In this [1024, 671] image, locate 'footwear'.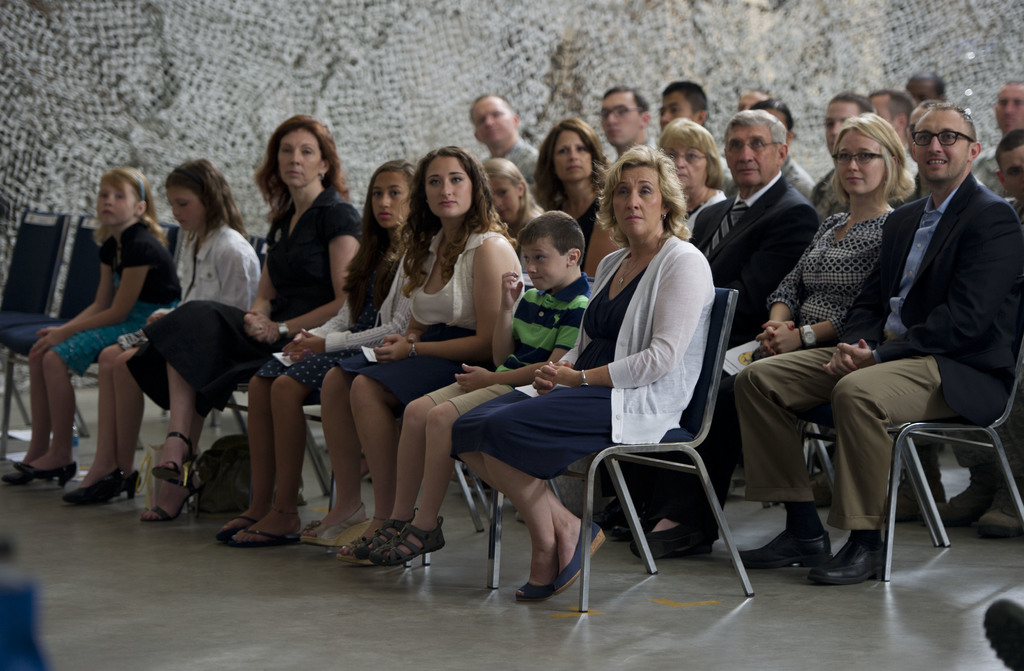
Bounding box: [983, 598, 1023, 670].
